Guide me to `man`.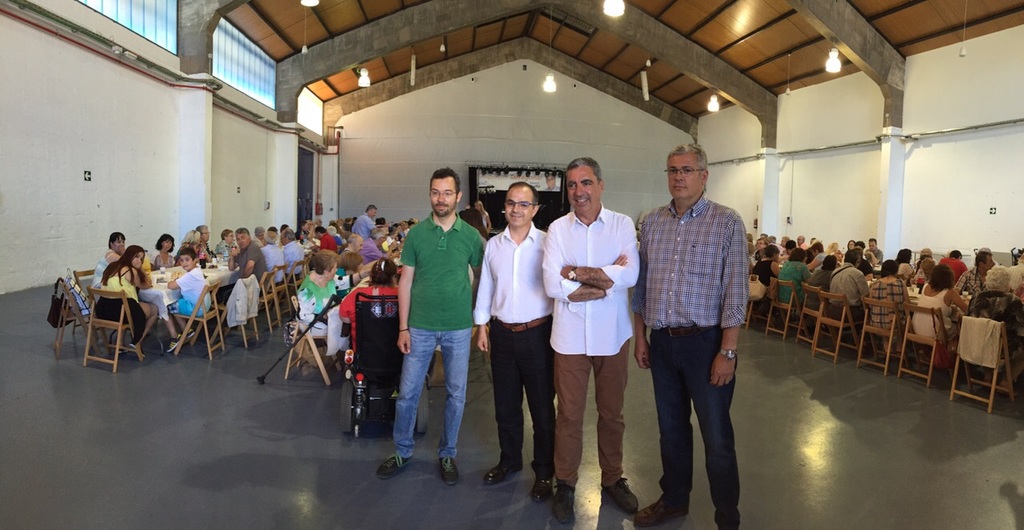
Guidance: rect(280, 227, 303, 283).
